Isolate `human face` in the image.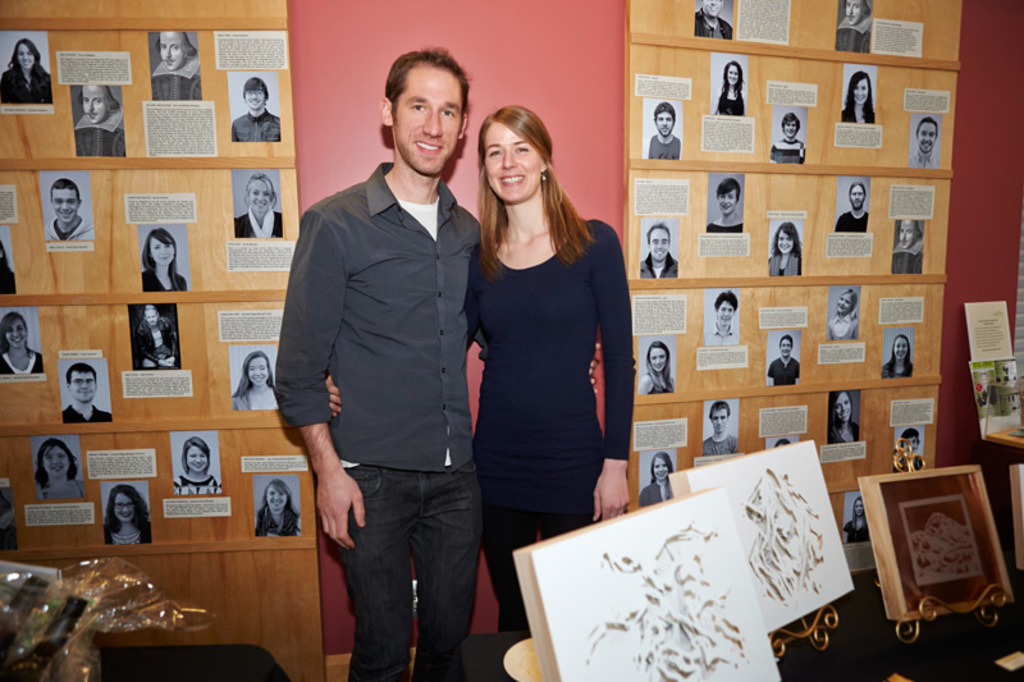
Isolated region: 8:320:23:345.
